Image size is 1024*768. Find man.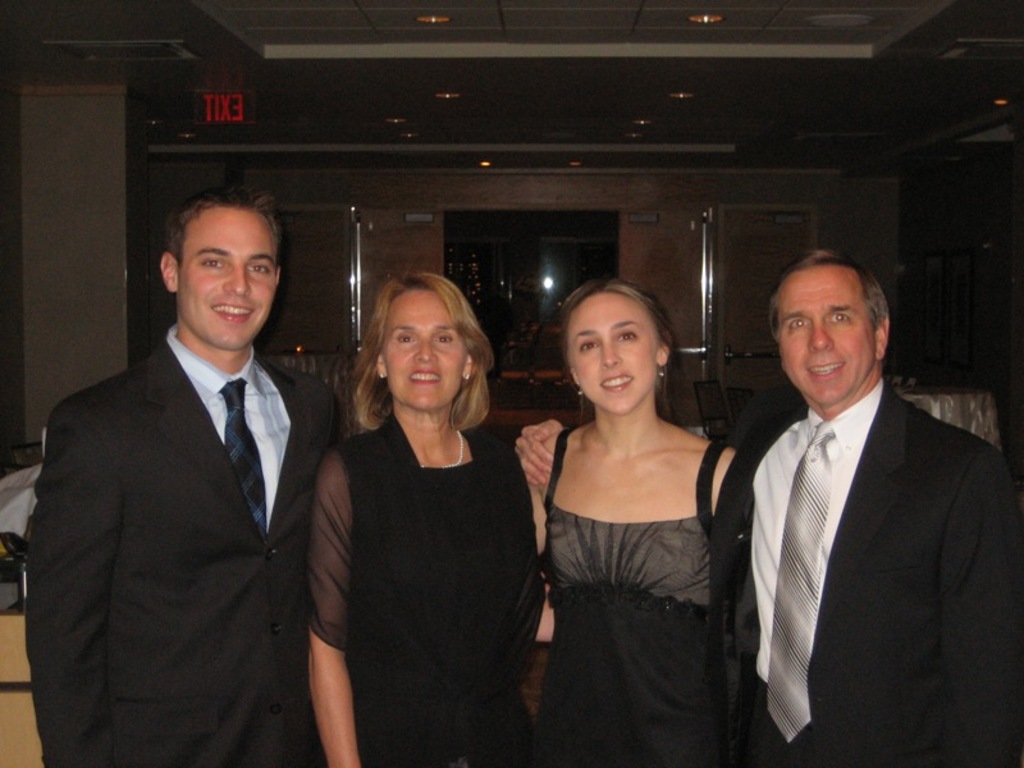
locate(20, 182, 340, 767).
